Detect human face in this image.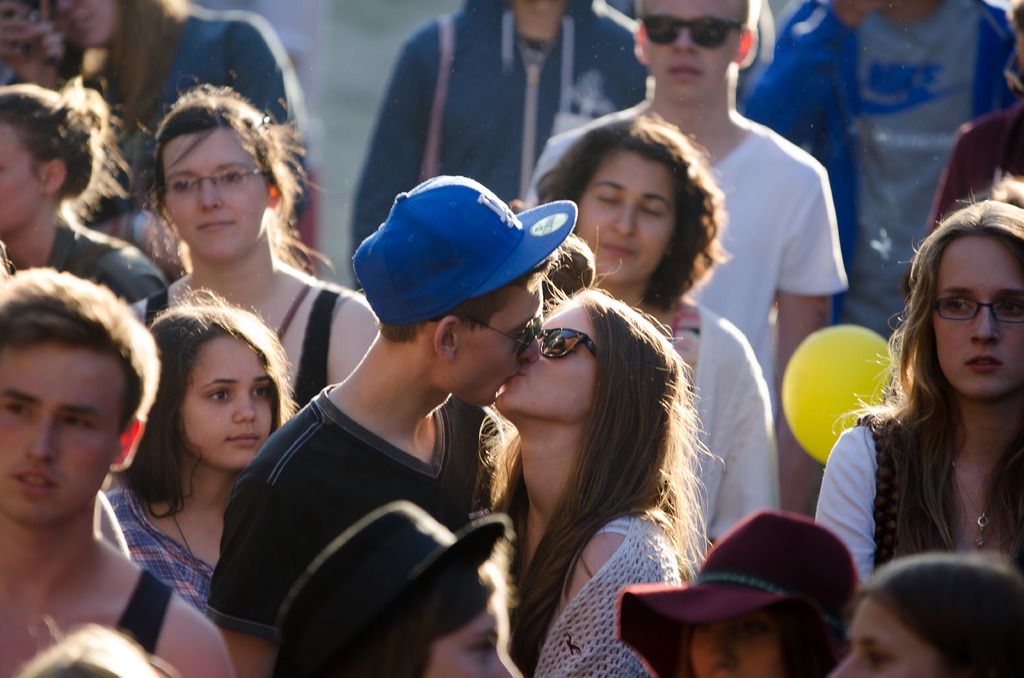
Detection: crop(492, 302, 596, 419).
